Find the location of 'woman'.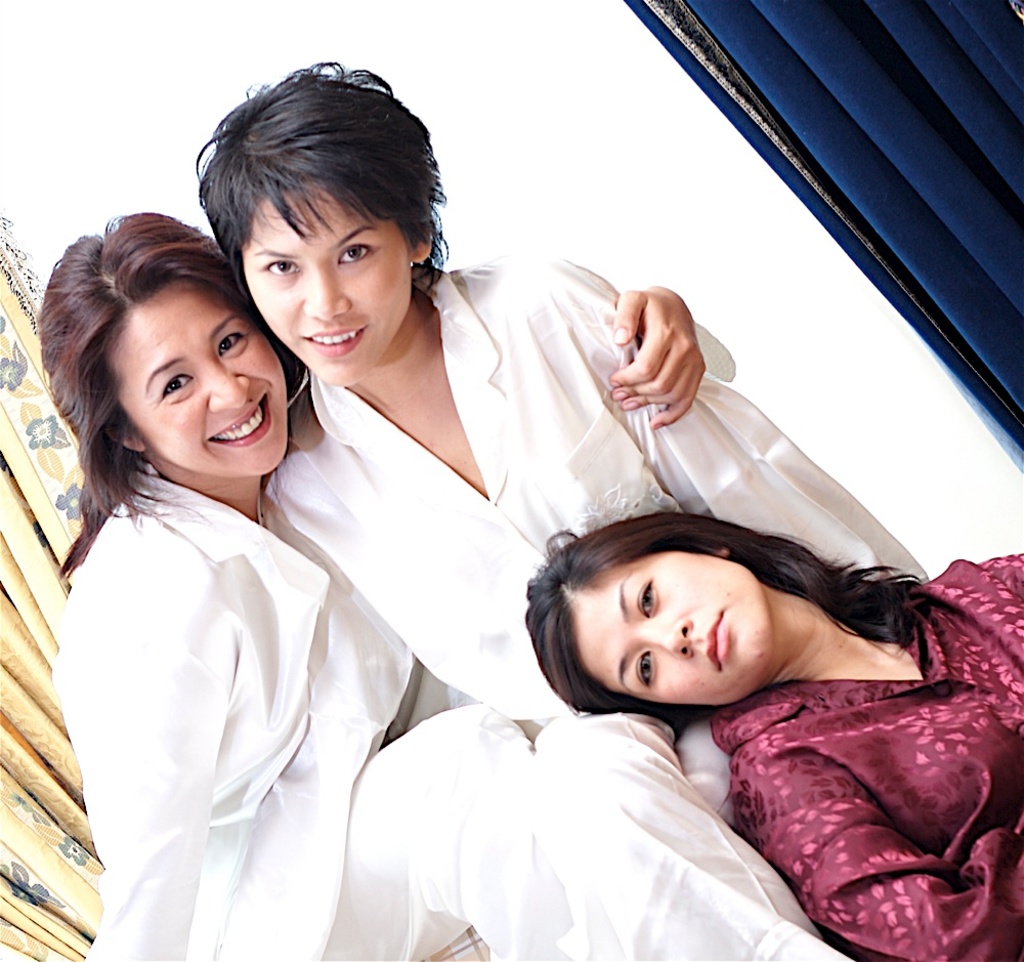
Location: box=[41, 213, 559, 961].
